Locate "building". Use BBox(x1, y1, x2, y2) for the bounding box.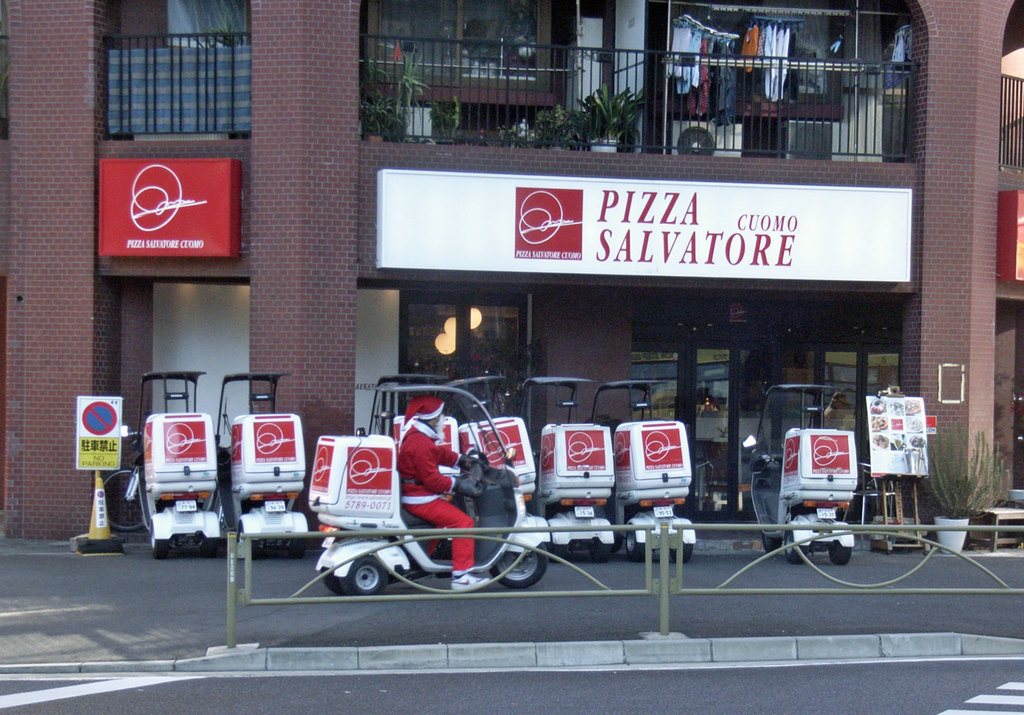
BBox(0, 0, 1023, 569).
